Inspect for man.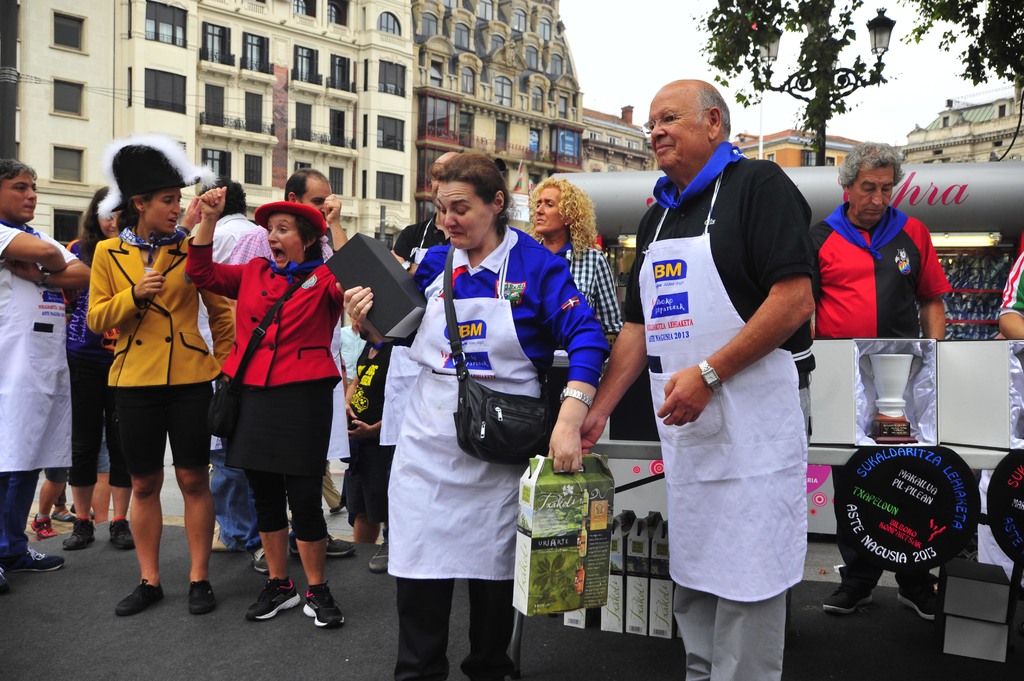
Inspection: 0:156:94:583.
